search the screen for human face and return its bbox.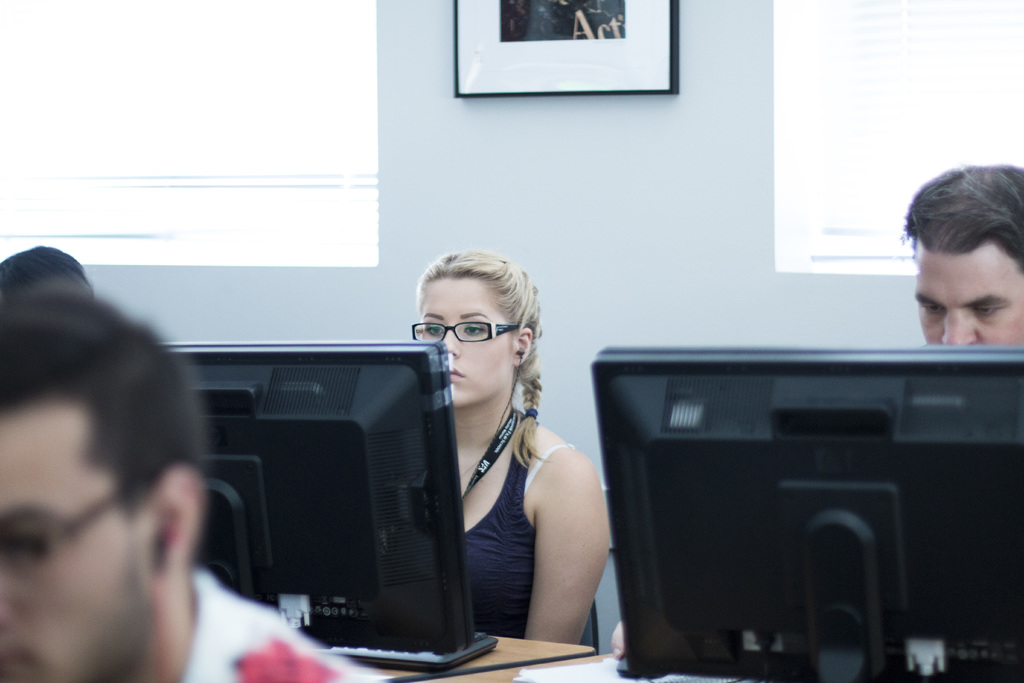
Found: rect(1, 394, 162, 682).
